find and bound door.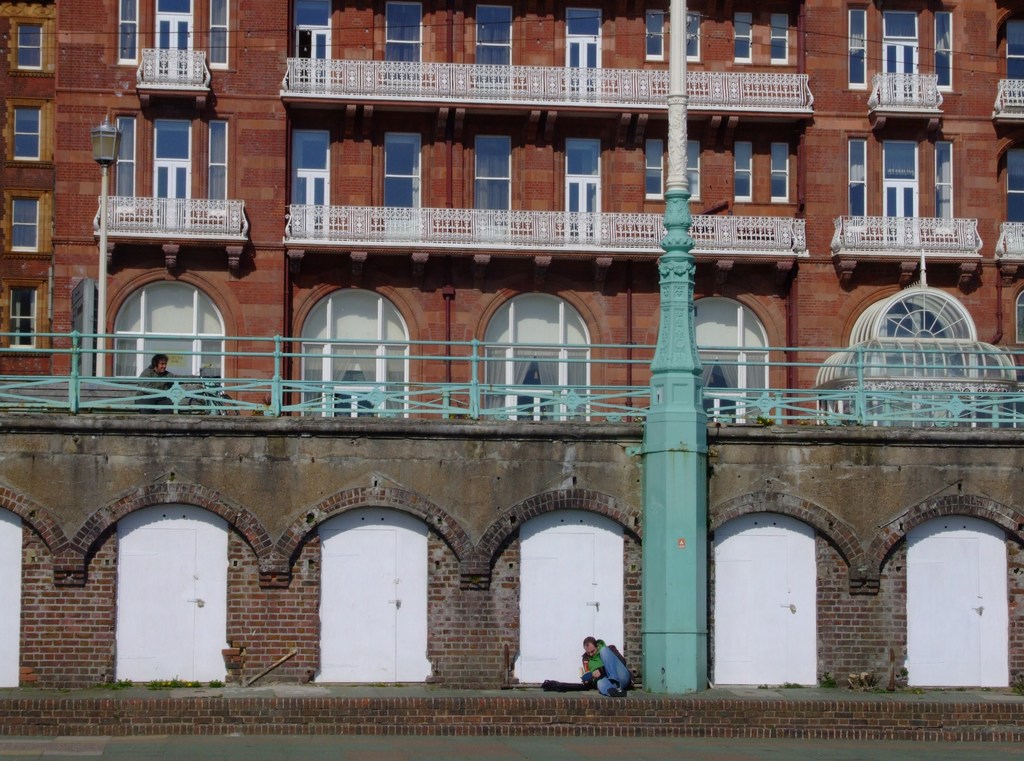
Bound: crop(154, 160, 190, 228).
